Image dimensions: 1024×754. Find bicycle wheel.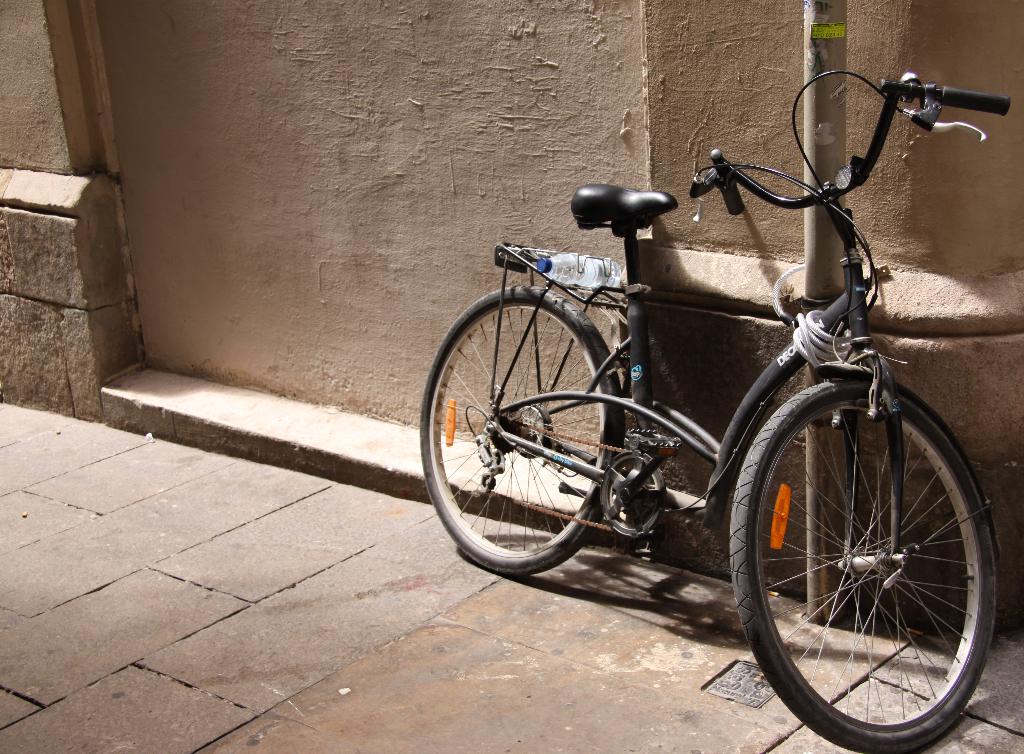
rect(422, 284, 619, 577).
